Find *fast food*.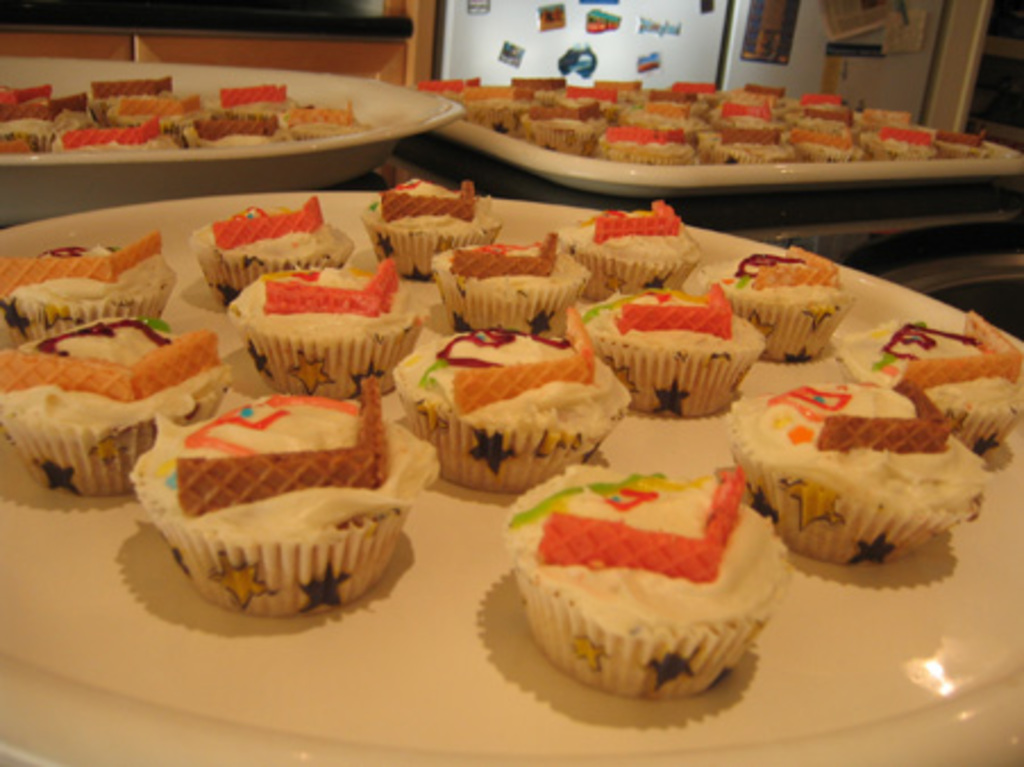
crop(597, 118, 695, 170).
